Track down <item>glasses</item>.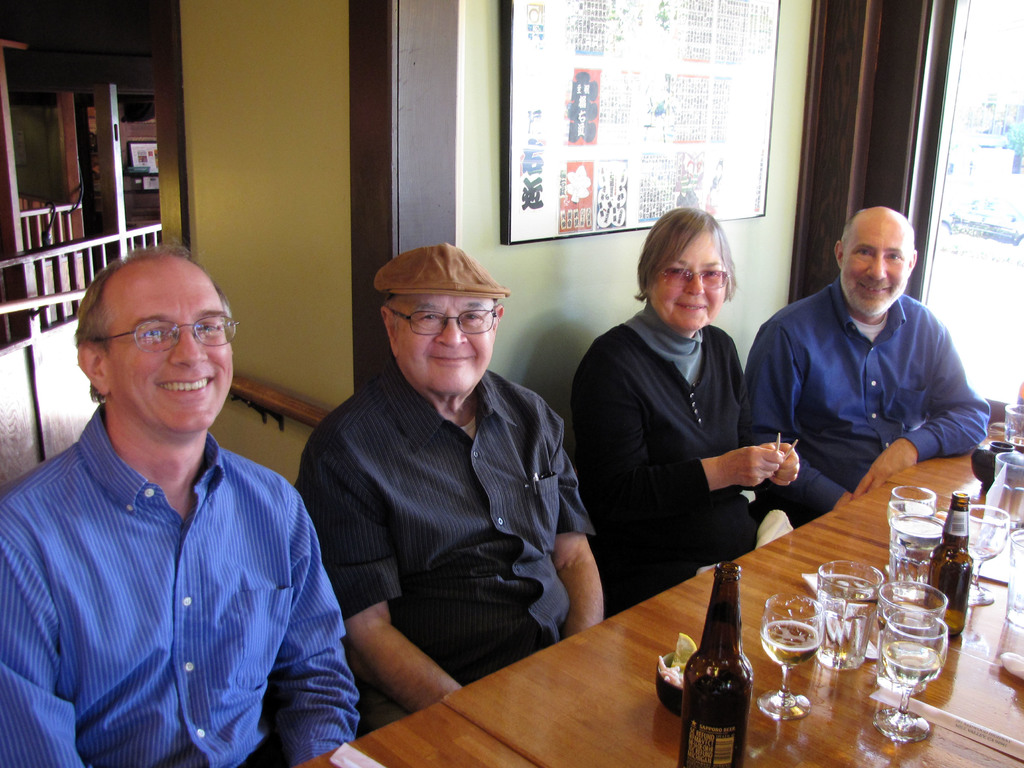
Tracked to Rect(653, 264, 734, 295).
